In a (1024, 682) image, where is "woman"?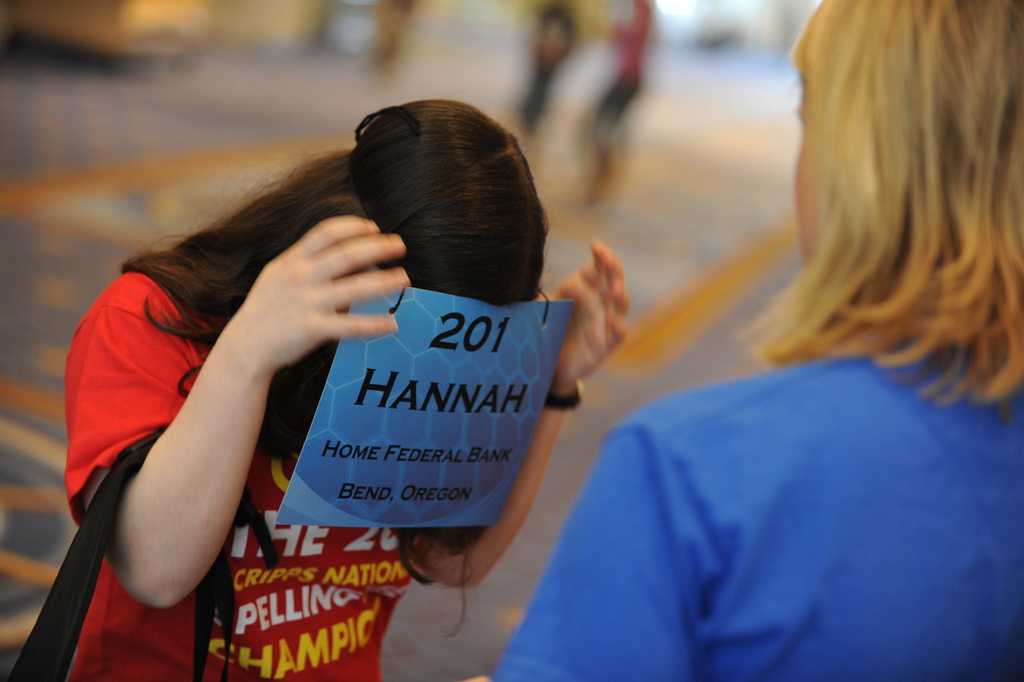
483/0/1023/681.
